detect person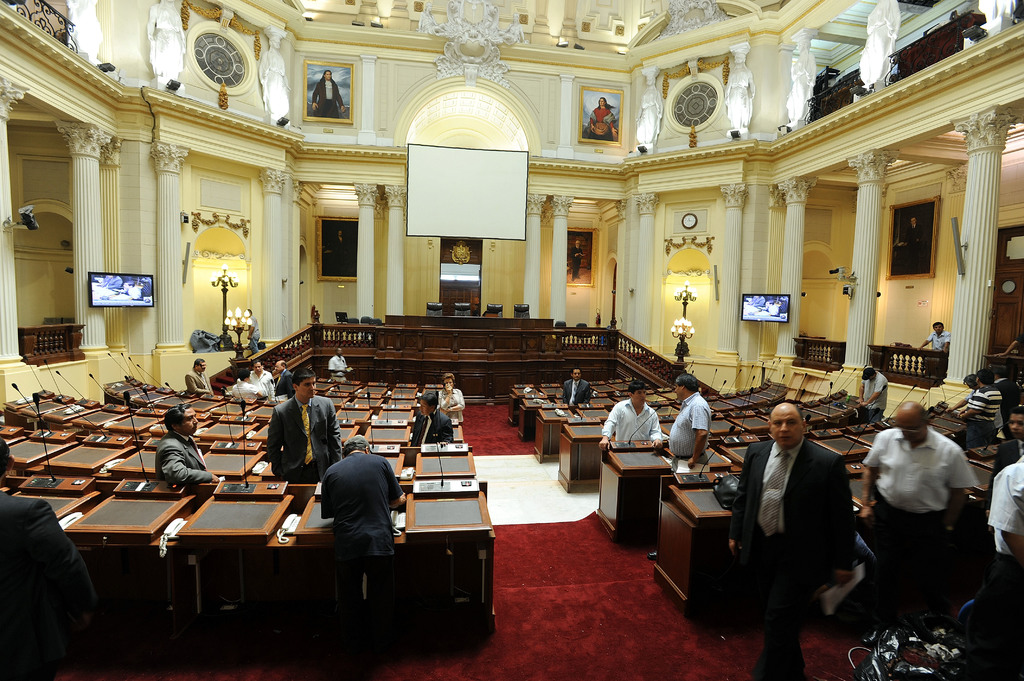
crop(785, 38, 816, 124)
